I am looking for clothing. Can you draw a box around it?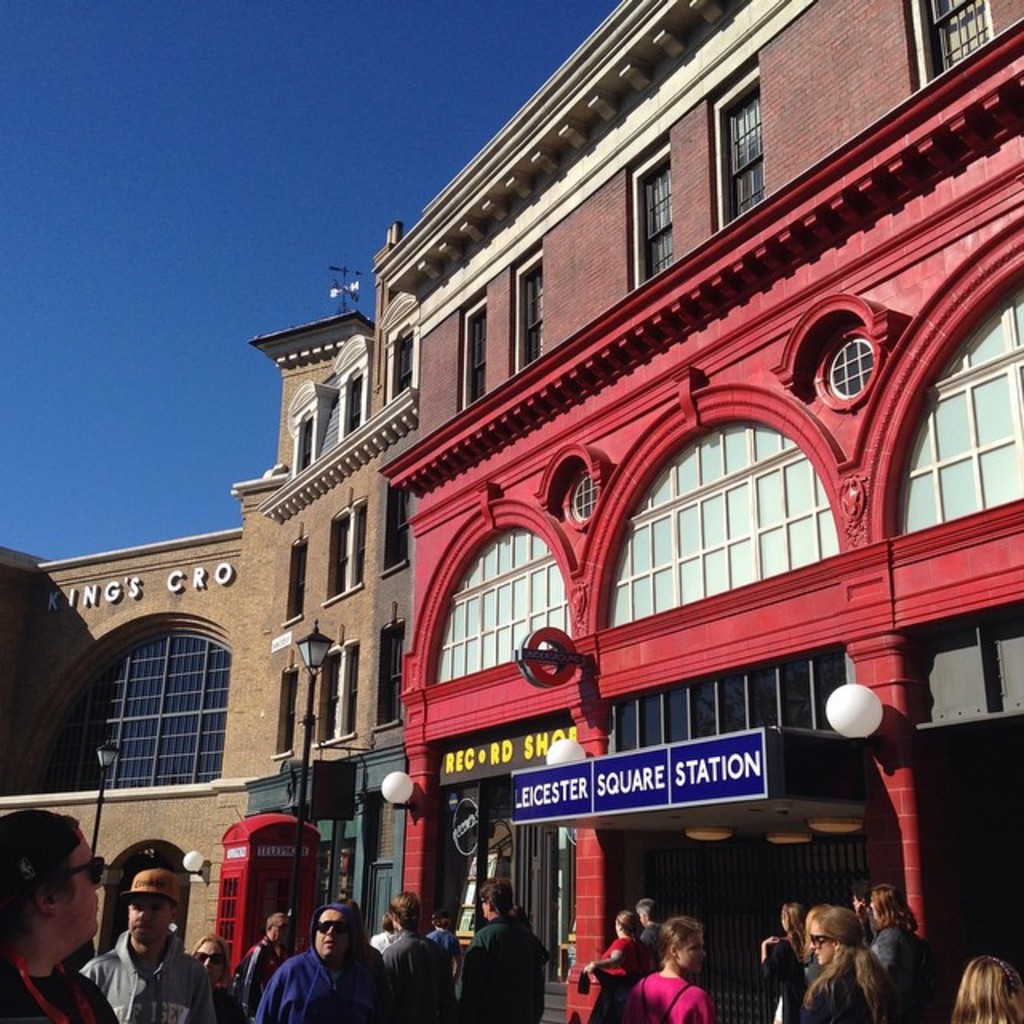
Sure, the bounding box is <box>619,962,712,1022</box>.
